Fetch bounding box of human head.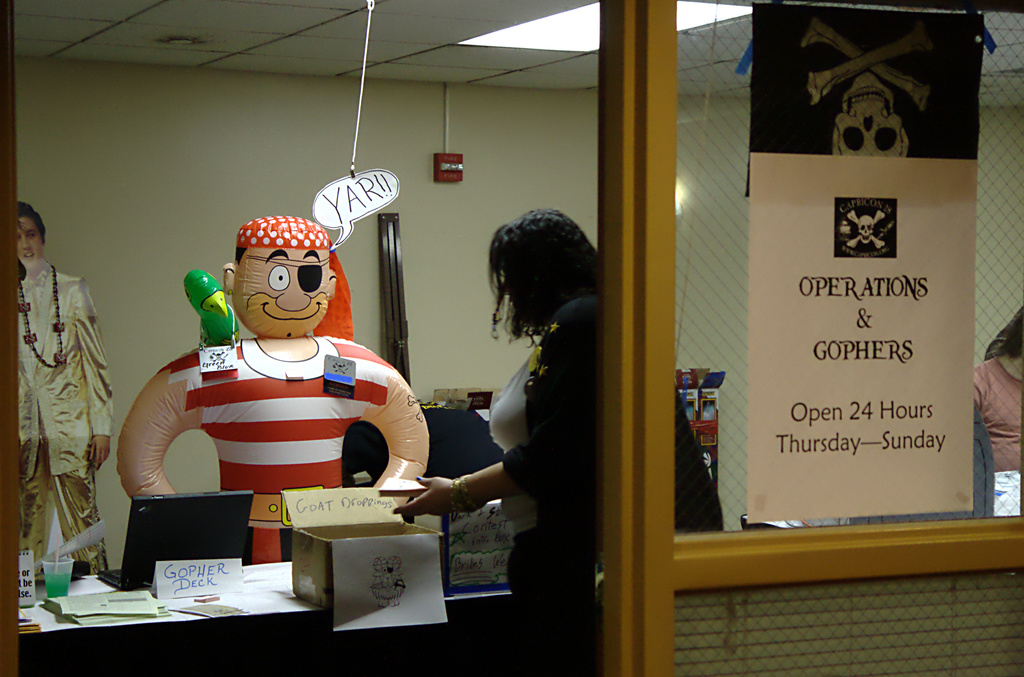
Bbox: [x1=470, y1=198, x2=594, y2=347].
